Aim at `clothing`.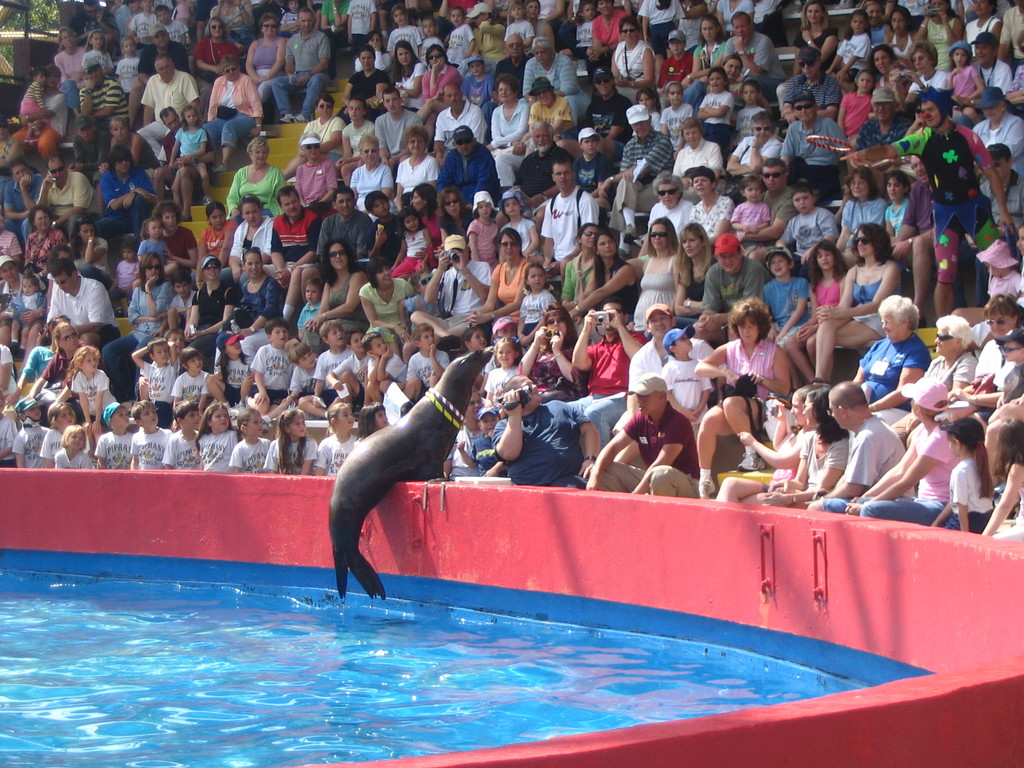
Aimed at (223, 161, 287, 225).
